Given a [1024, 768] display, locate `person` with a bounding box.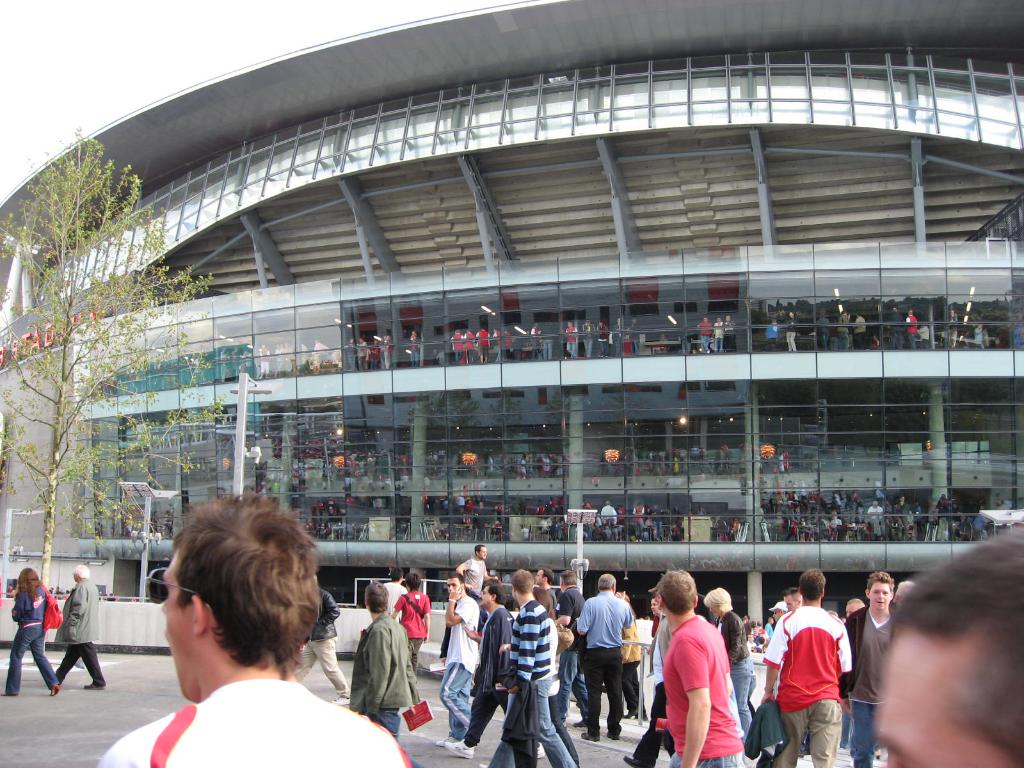
Located: <region>444, 582, 510, 755</region>.
